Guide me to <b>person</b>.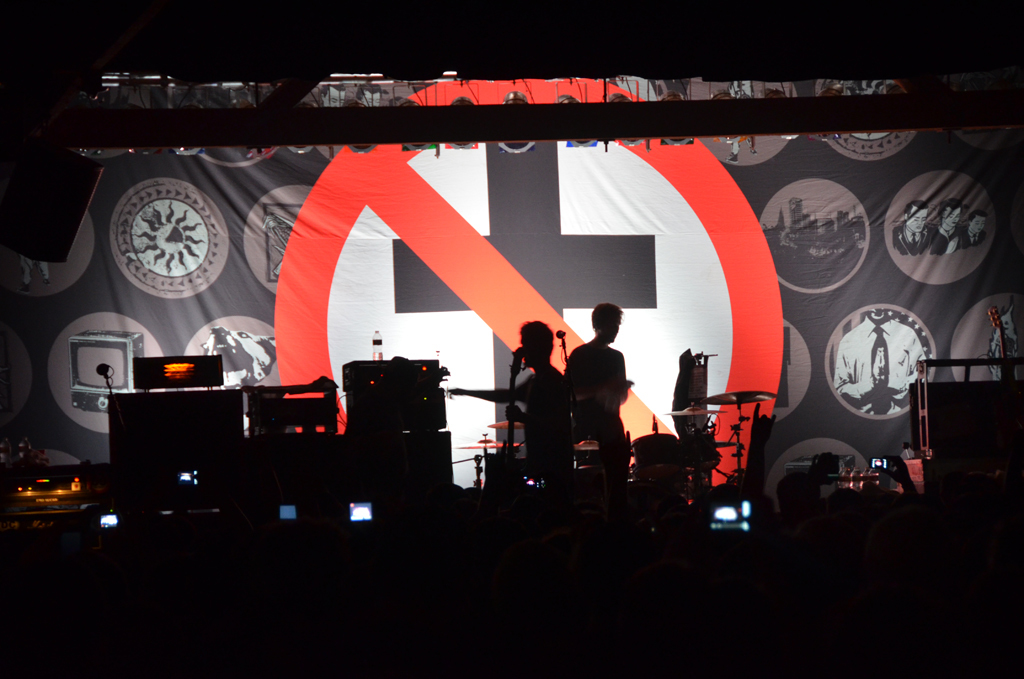
Guidance: <bbox>451, 322, 575, 470</bbox>.
